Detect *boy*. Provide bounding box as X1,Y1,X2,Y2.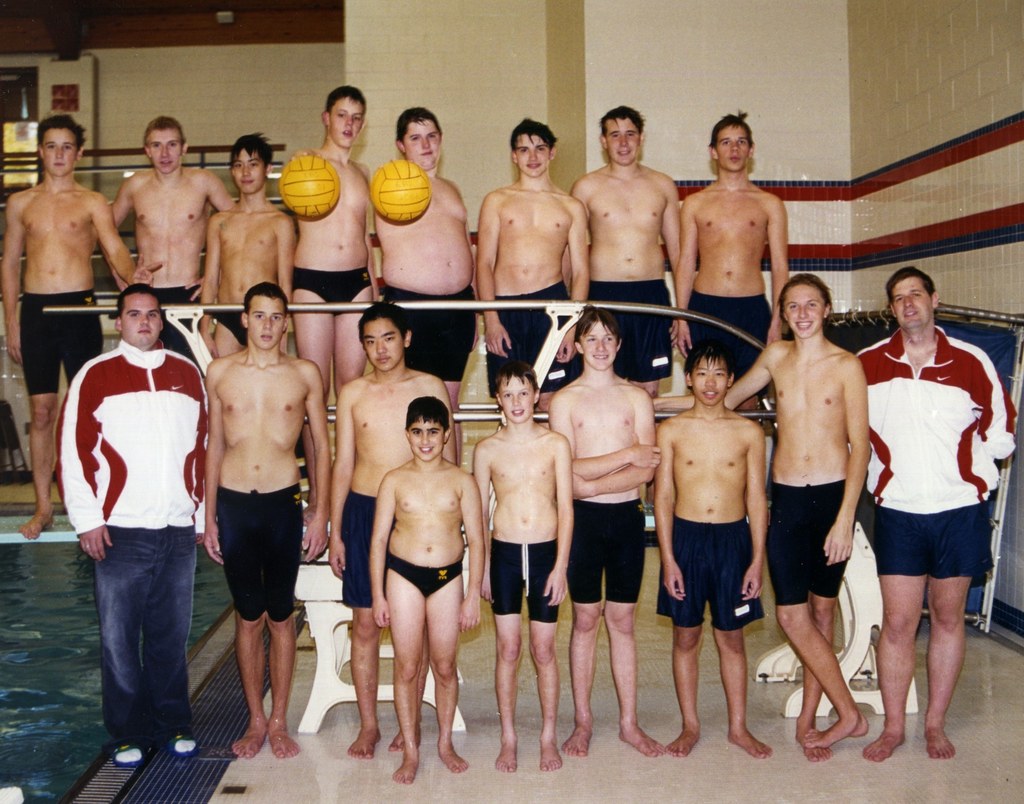
378,104,481,460.
